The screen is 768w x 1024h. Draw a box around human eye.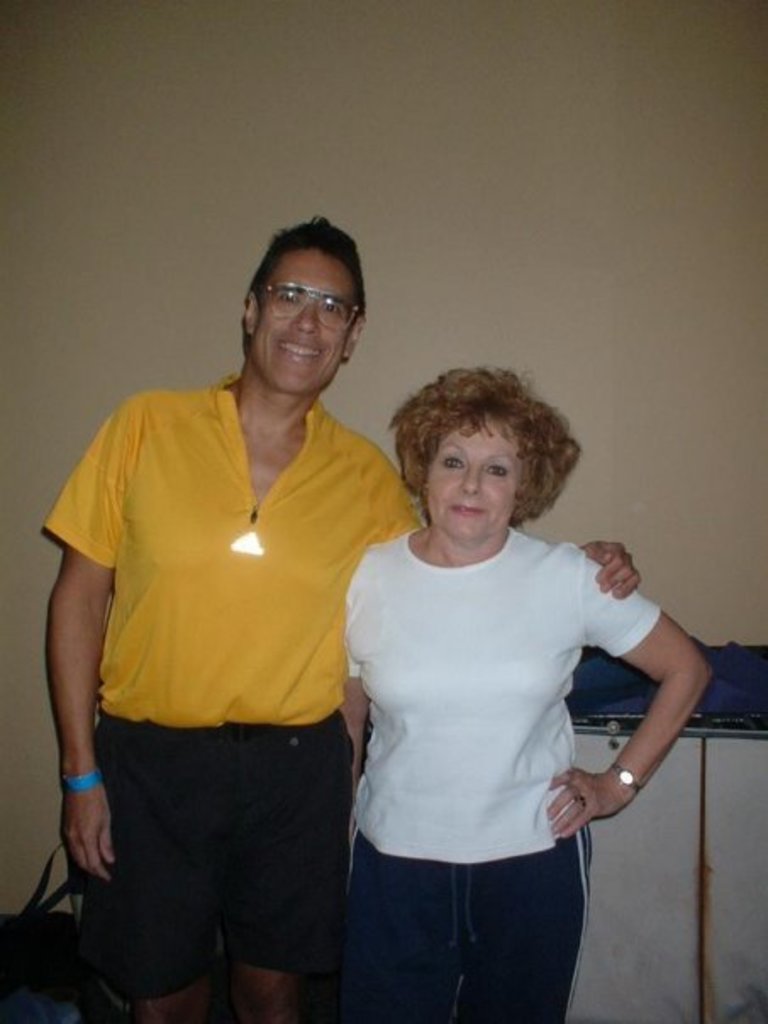
bbox=(483, 456, 512, 481).
